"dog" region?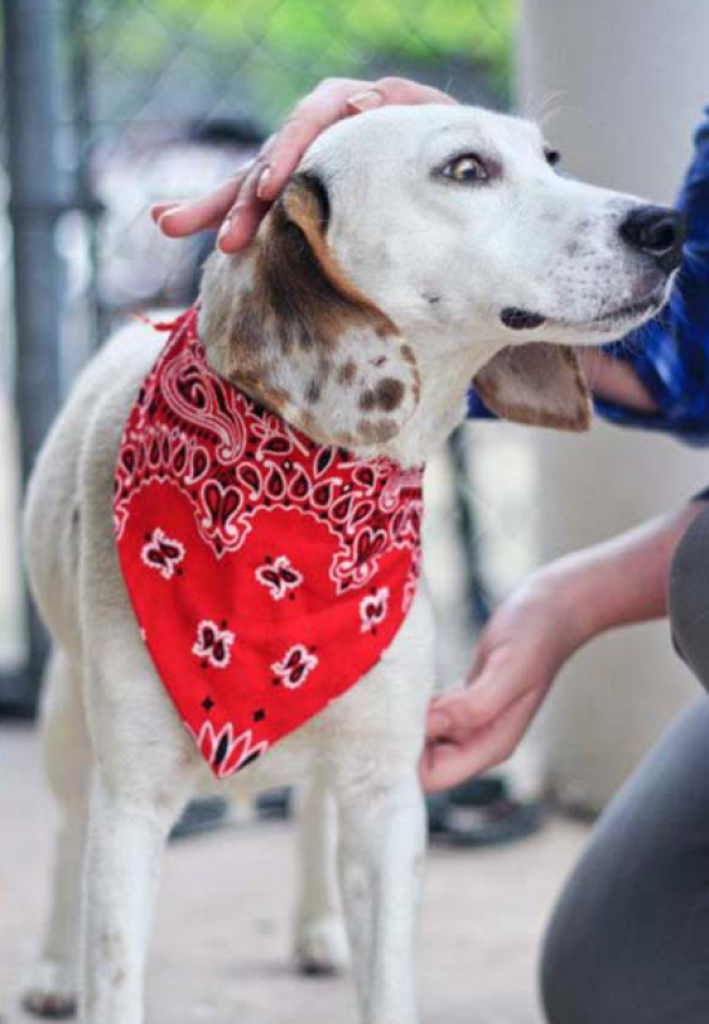
(27, 103, 695, 1023)
